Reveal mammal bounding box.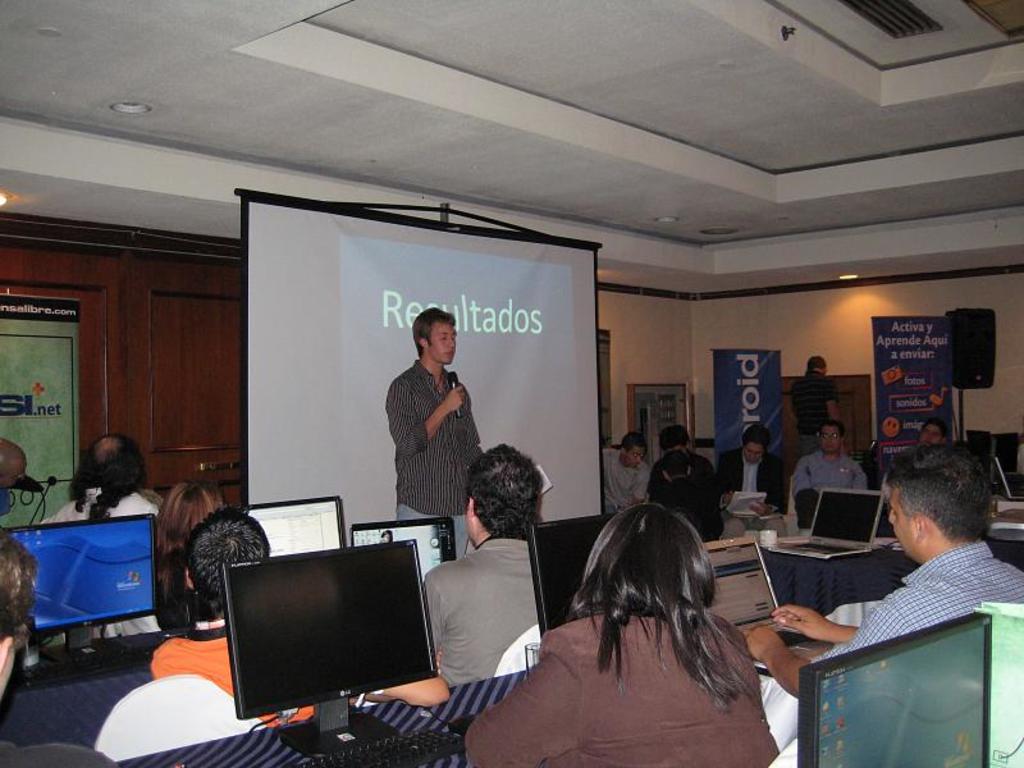
Revealed: BBox(37, 429, 170, 630).
